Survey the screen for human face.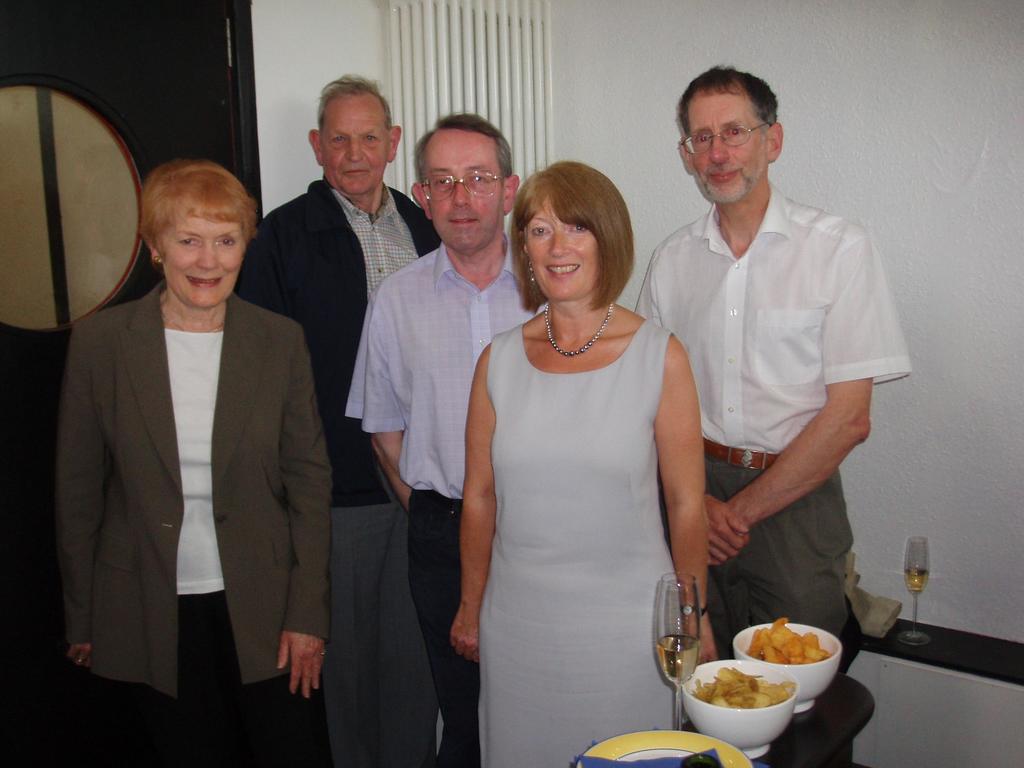
Survey found: 424/134/499/255.
